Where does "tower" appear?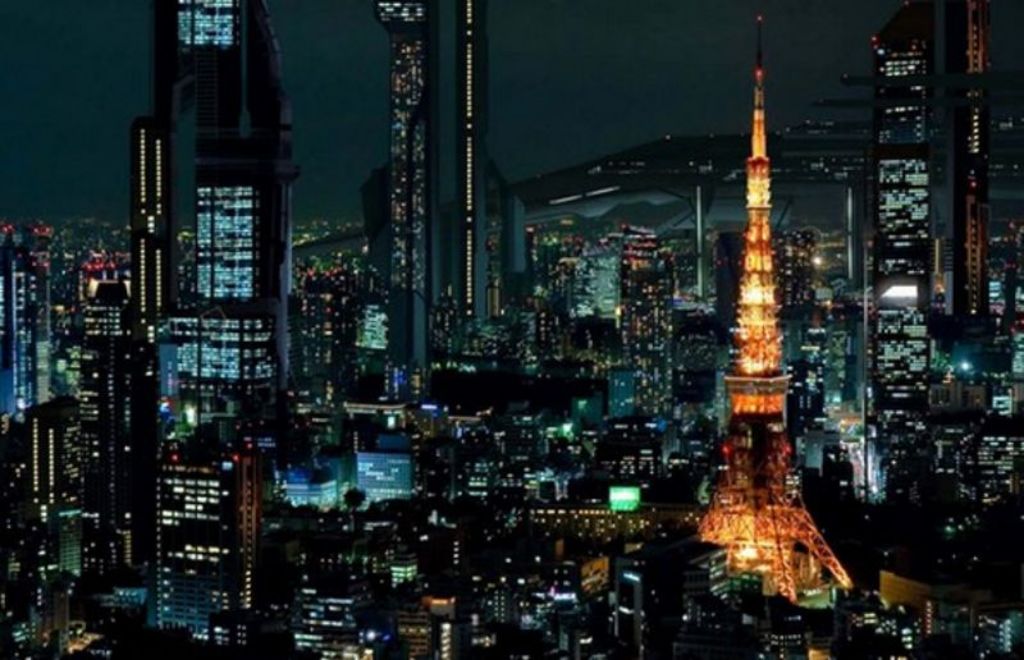
Appears at {"x1": 676, "y1": 1, "x2": 855, "y2": 633}.
